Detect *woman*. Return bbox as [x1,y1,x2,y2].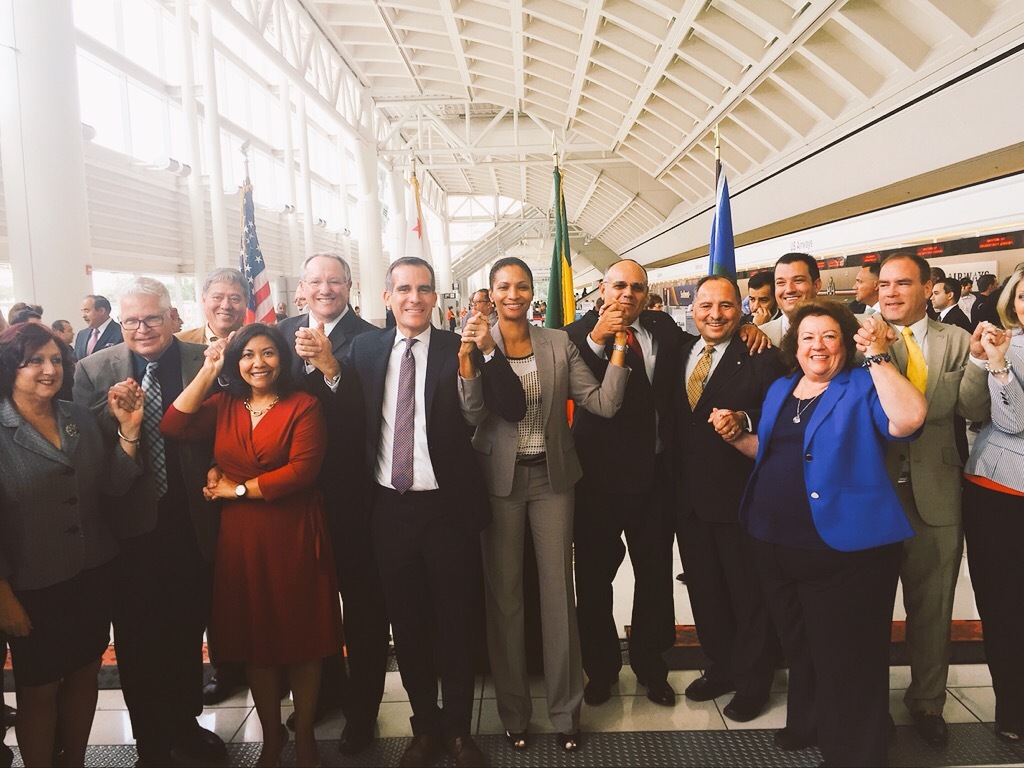
[0,320,142,767].
